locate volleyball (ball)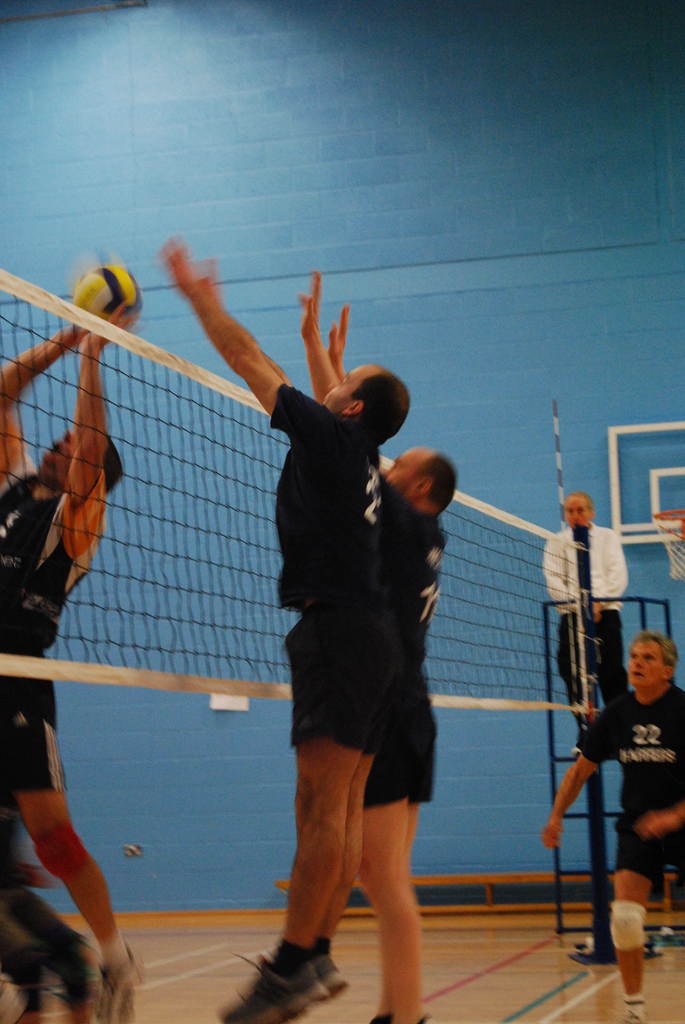
bbox(63, 256, 148, 338)
